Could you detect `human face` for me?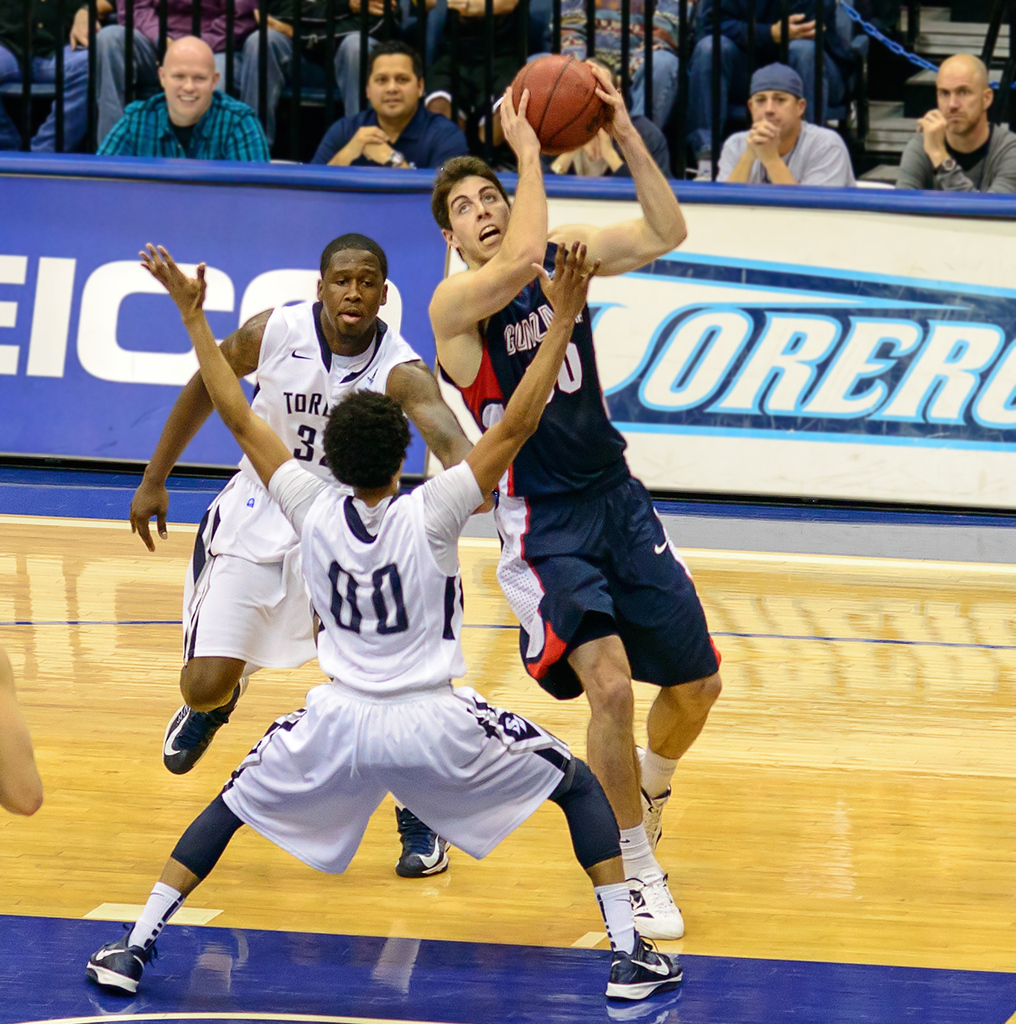
Detection result: bbox(447, 170, 509, 254).
